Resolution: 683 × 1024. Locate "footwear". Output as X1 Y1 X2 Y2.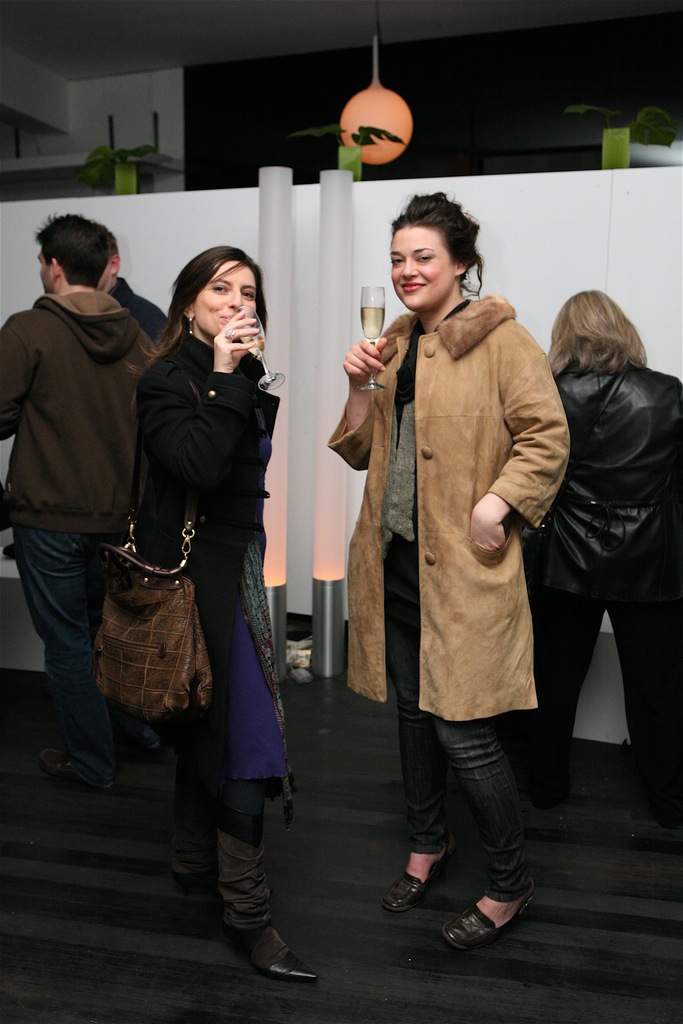
450 883 529 956.
